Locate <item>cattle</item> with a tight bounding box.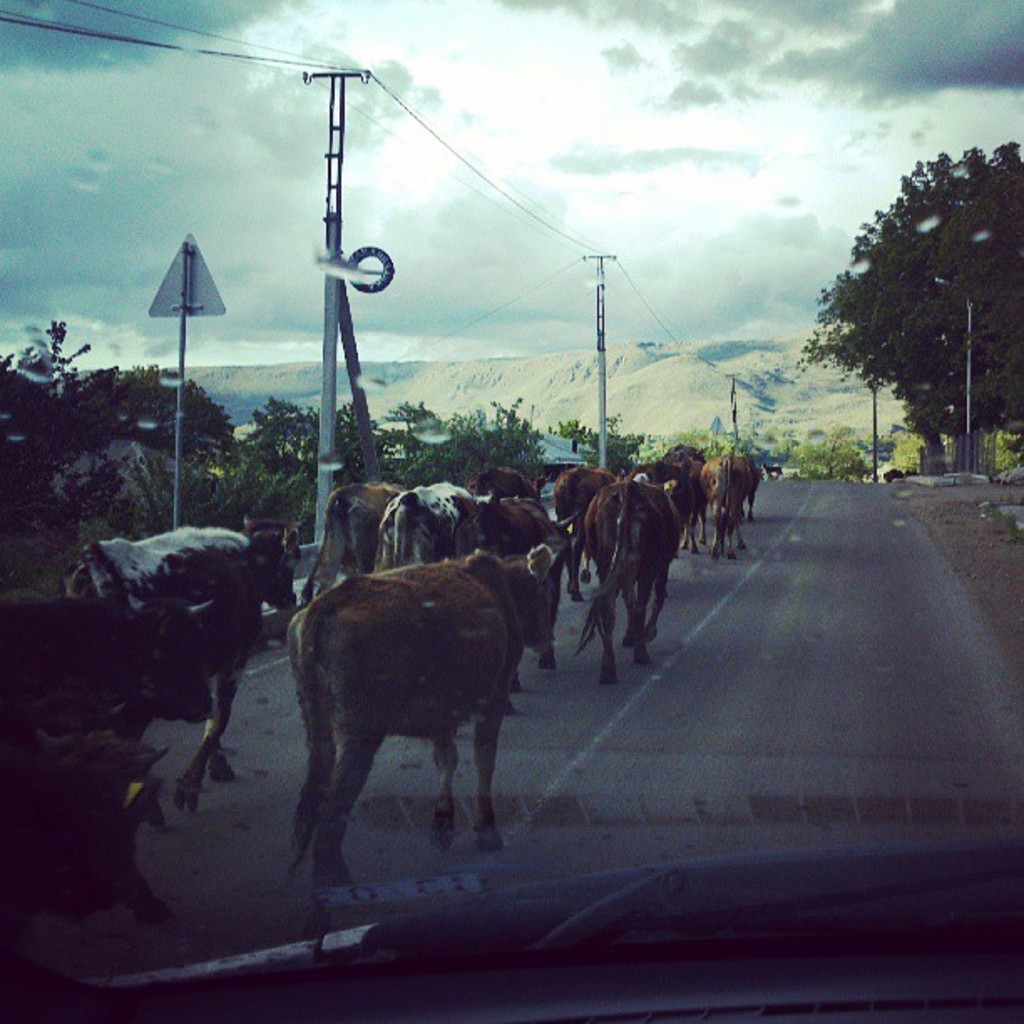
bbox(279, 524, 549, 870).
